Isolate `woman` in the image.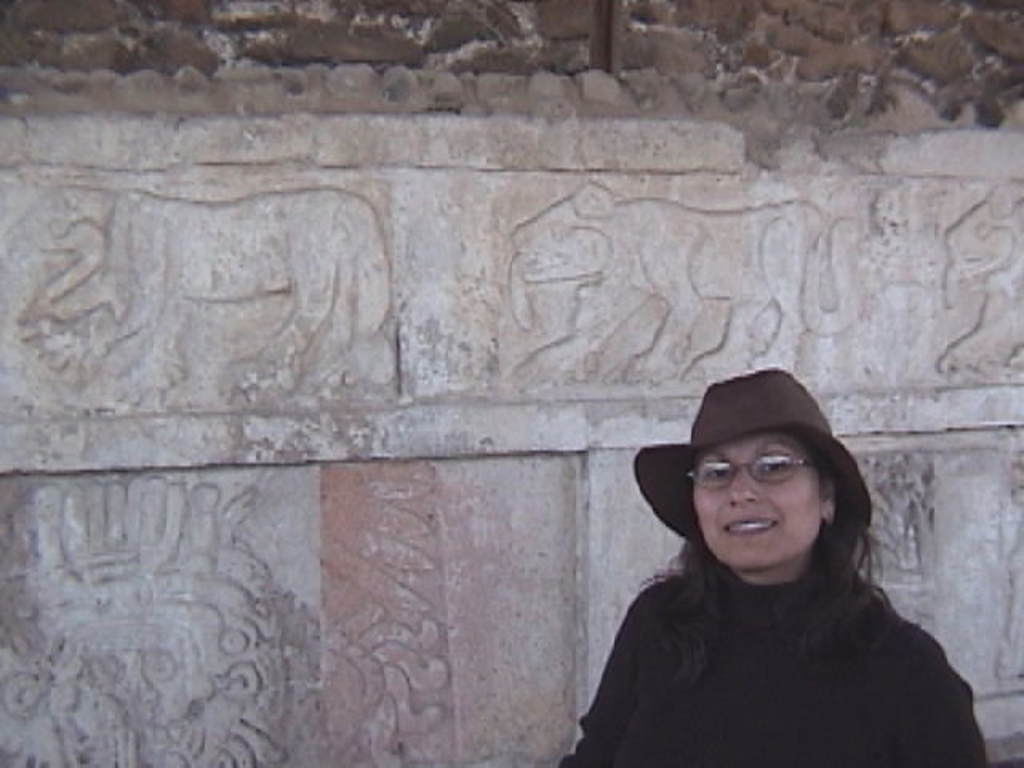
Isolated region: (578, 366, 966, 767).
